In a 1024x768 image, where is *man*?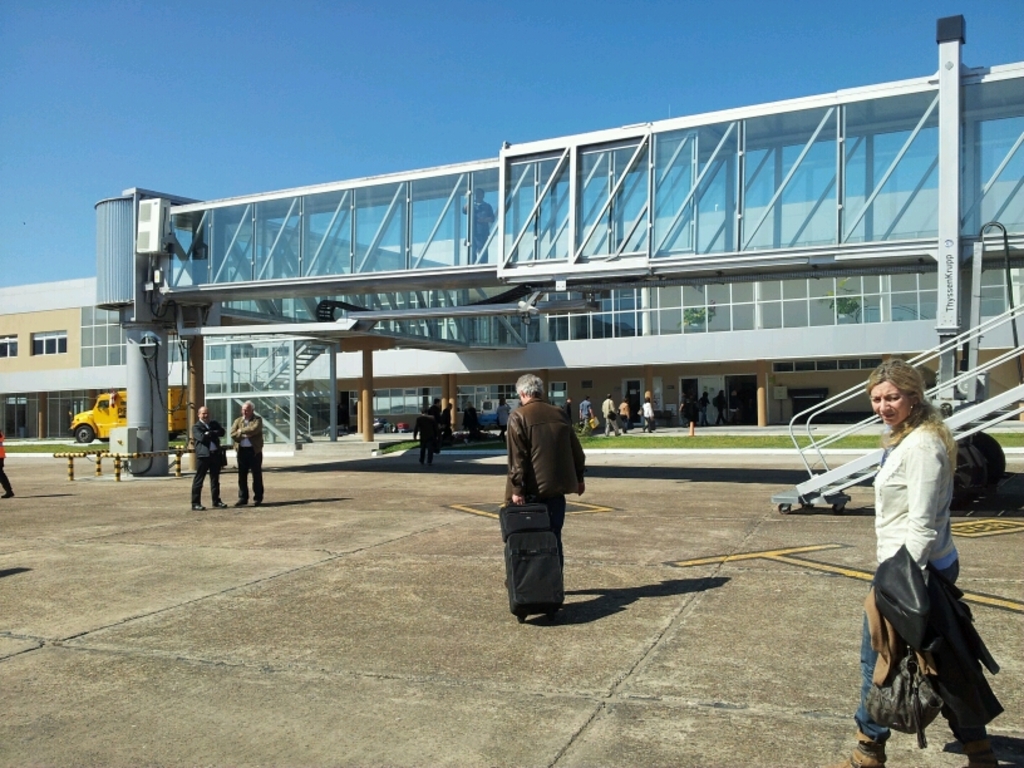
(x1=222, y1=399, x2=262, y2=509).
